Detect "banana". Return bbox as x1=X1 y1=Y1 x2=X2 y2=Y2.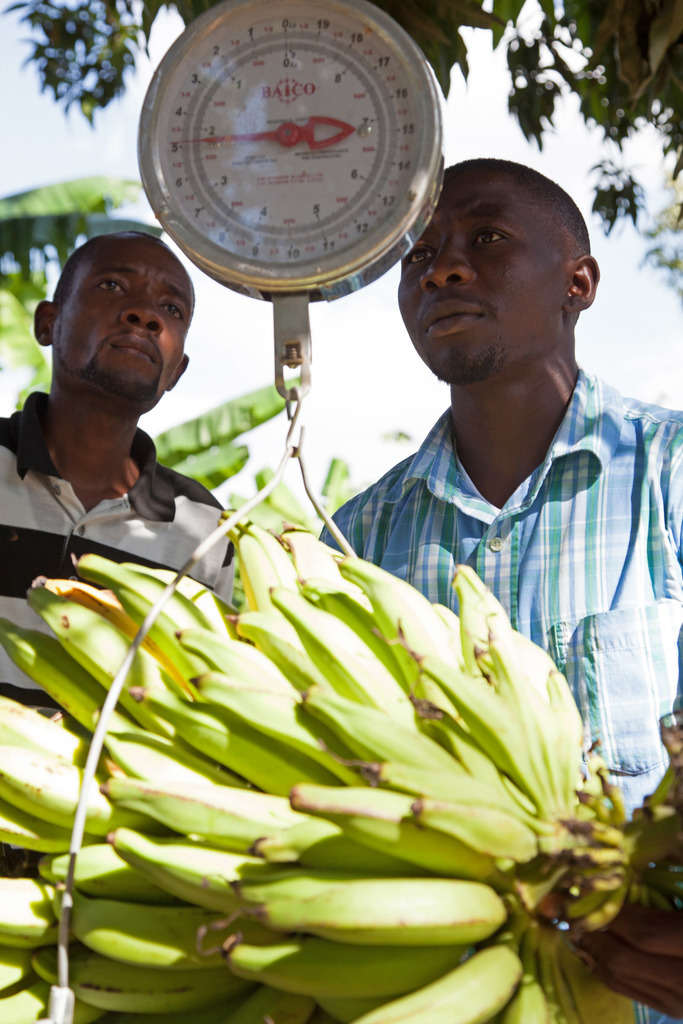
x1=24 y1=384 x2=621 y2=966.
